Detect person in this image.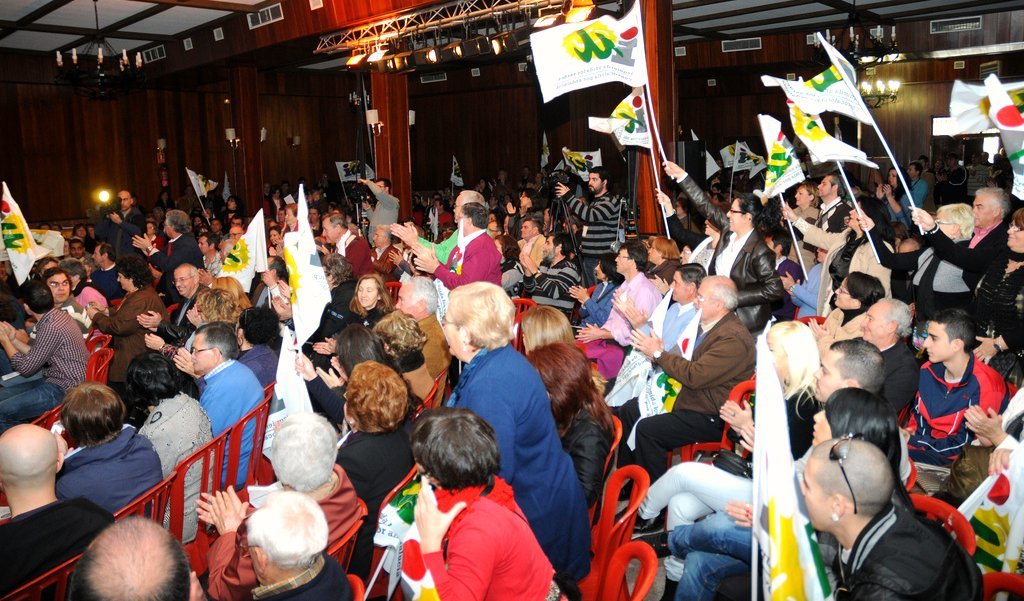
Detection: <box>0,274,88,432</box>.
